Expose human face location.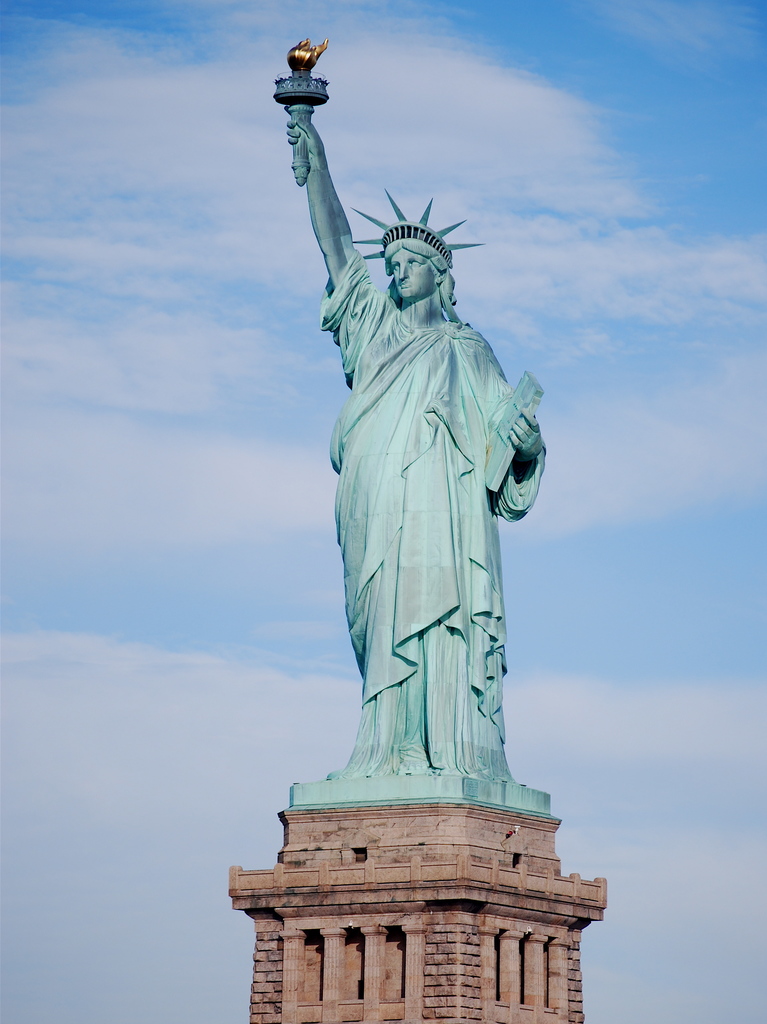
Exposed at rect(388, 246, 437, 299).
